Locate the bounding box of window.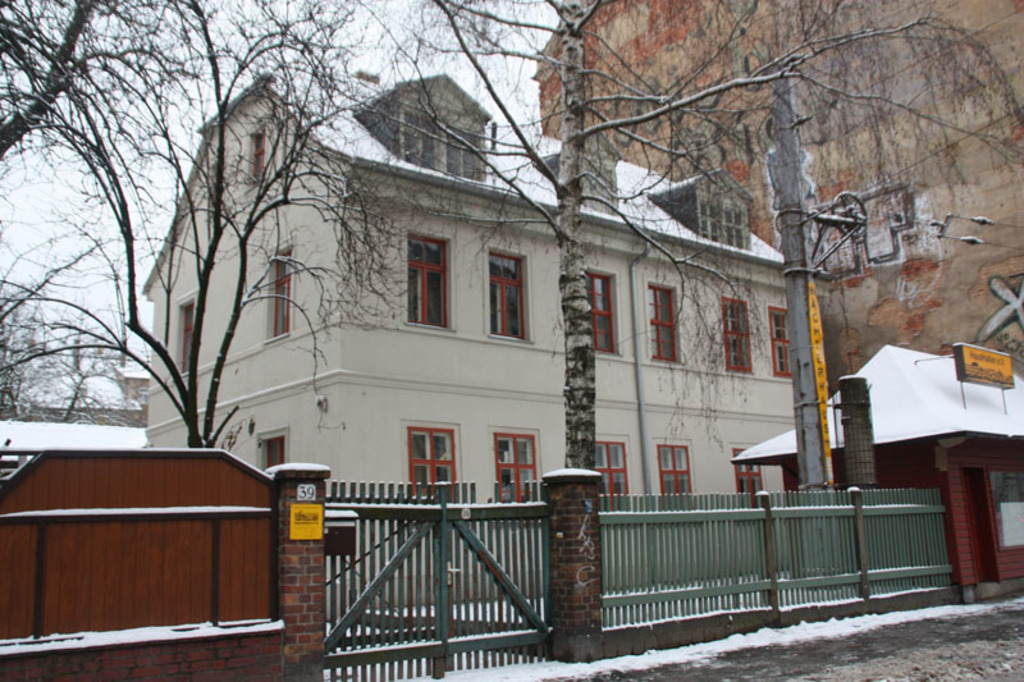
Bounding box: [401, 221, 454, 331].
